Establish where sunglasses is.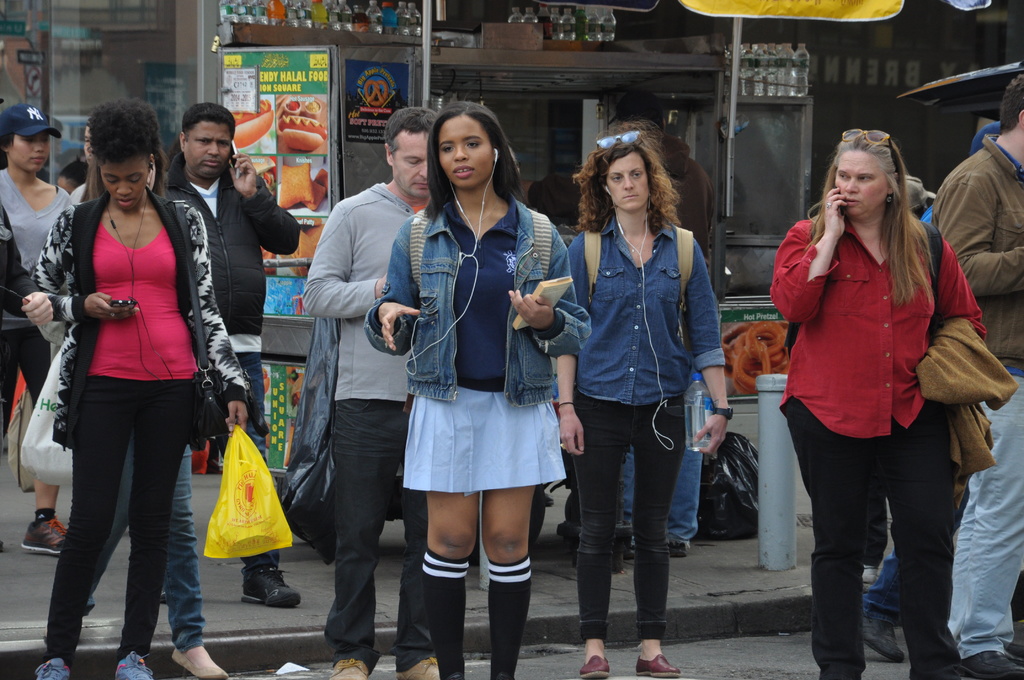
Established at 838,129,890,145.
